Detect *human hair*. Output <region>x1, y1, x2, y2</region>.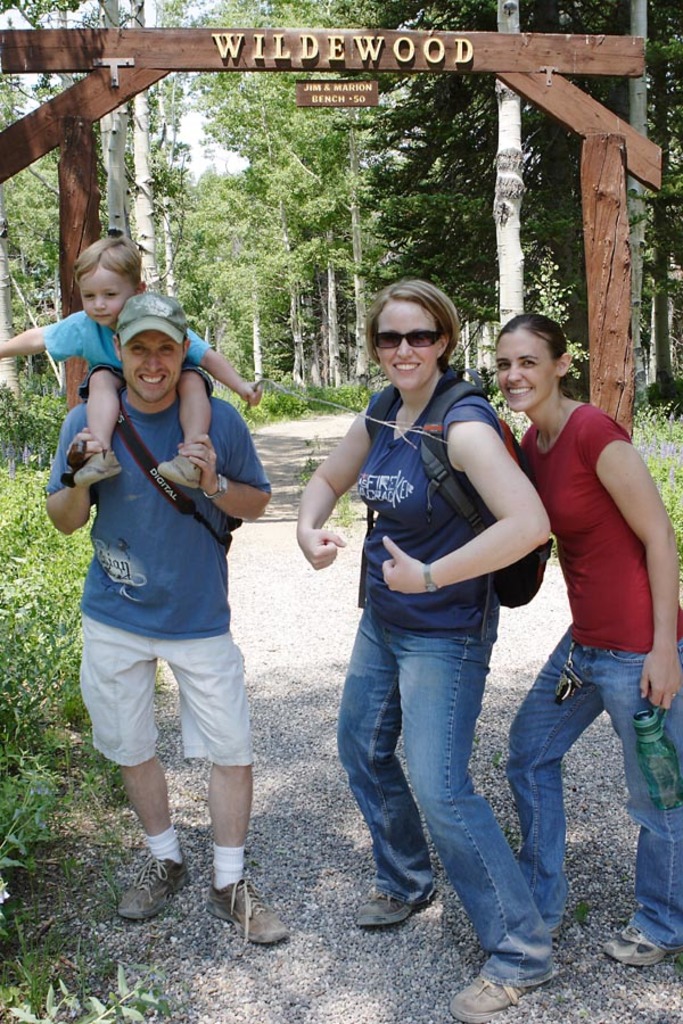
<region>508, 321, 586, 368</region>.
